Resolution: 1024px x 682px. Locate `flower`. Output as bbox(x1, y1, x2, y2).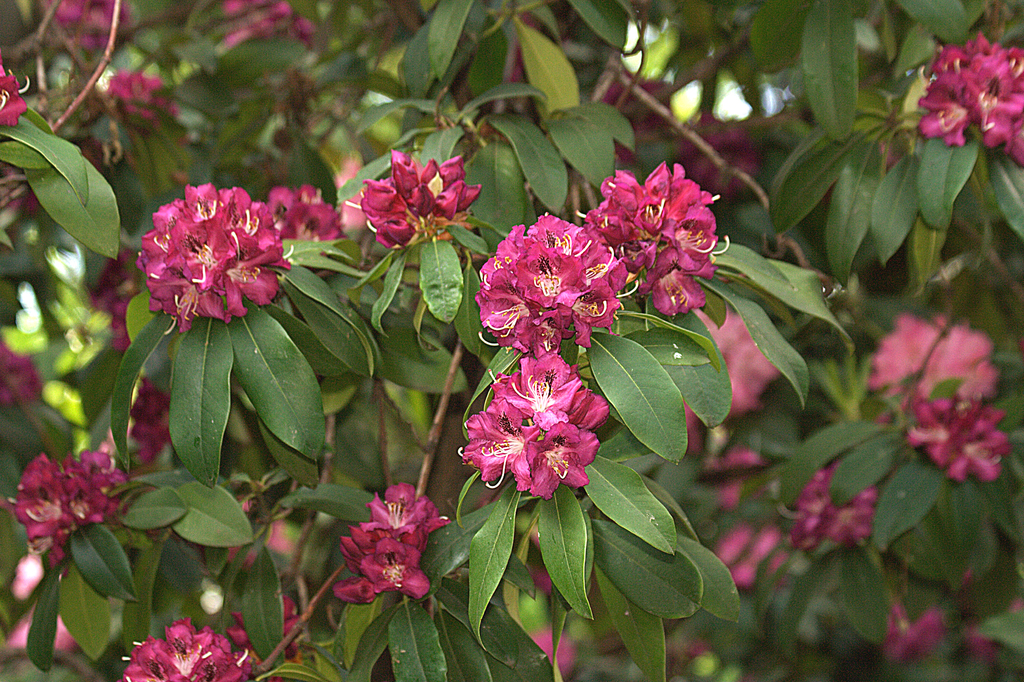
bbox(127, 373, 170, 459).
